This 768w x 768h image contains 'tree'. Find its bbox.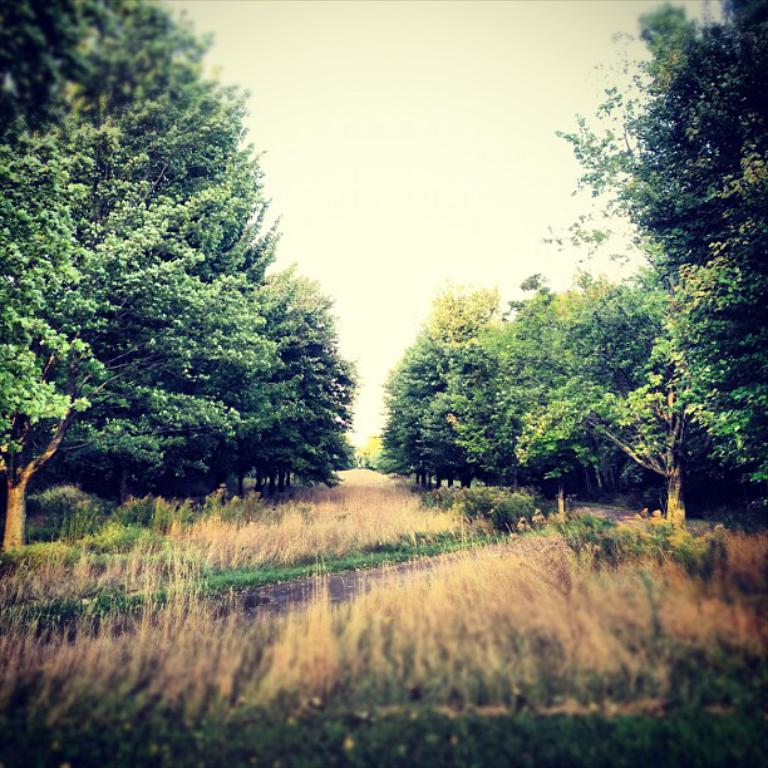
bbox=[585, 259, 719, 526].
